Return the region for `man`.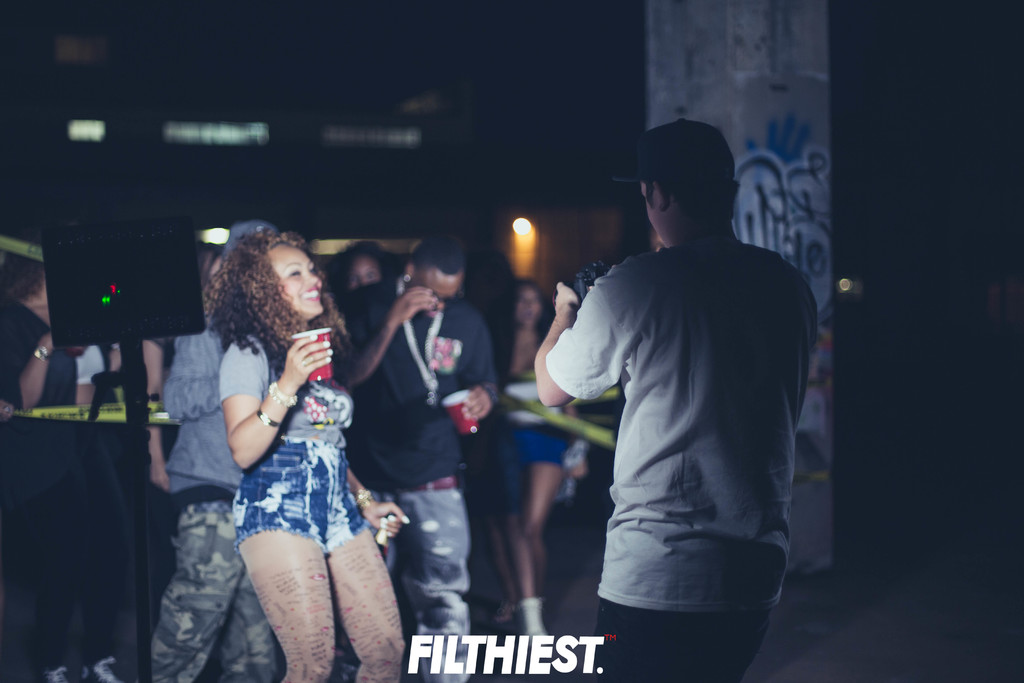
select_region(341, 238, 499, 682).
